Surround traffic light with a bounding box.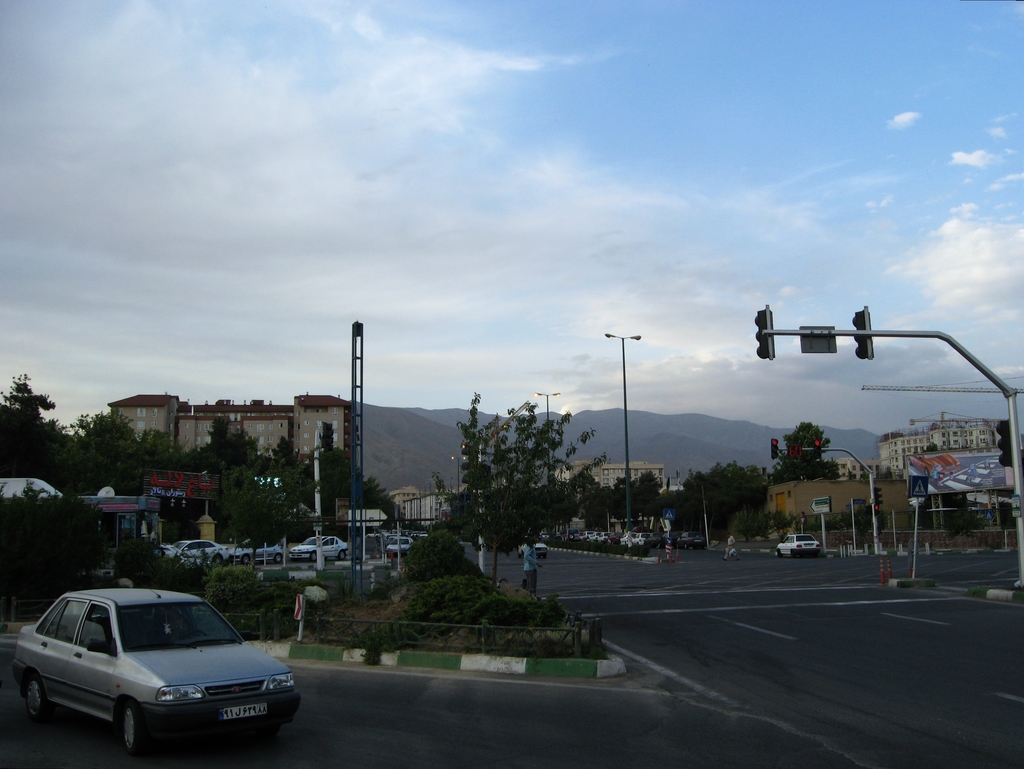
region(815, 437, 823, 458).
